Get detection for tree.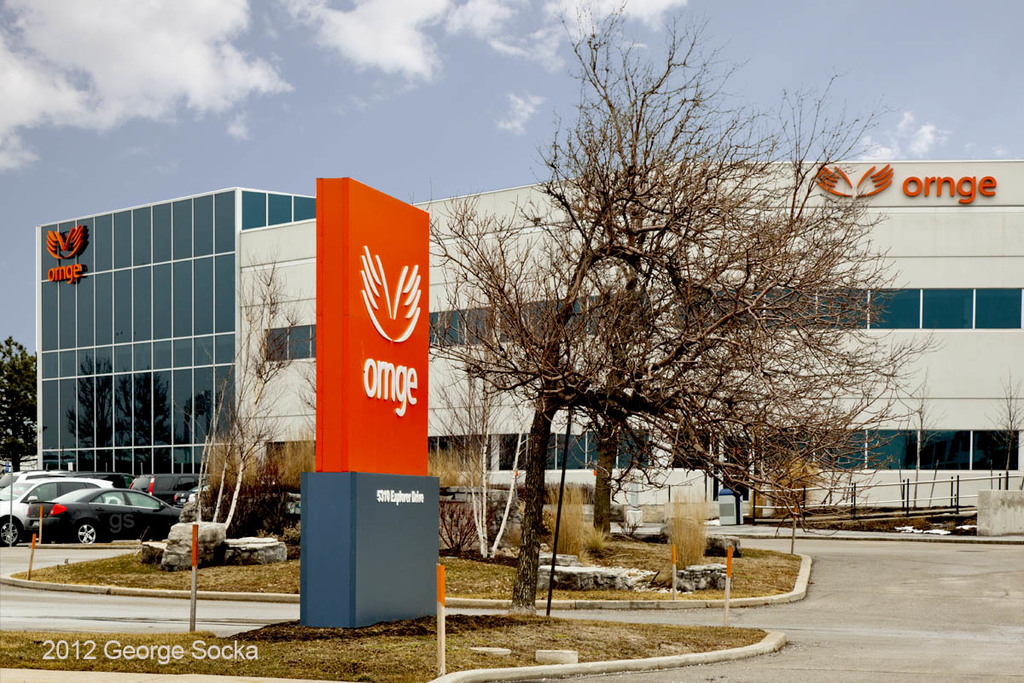
Detection: 986/365/1023/498.
